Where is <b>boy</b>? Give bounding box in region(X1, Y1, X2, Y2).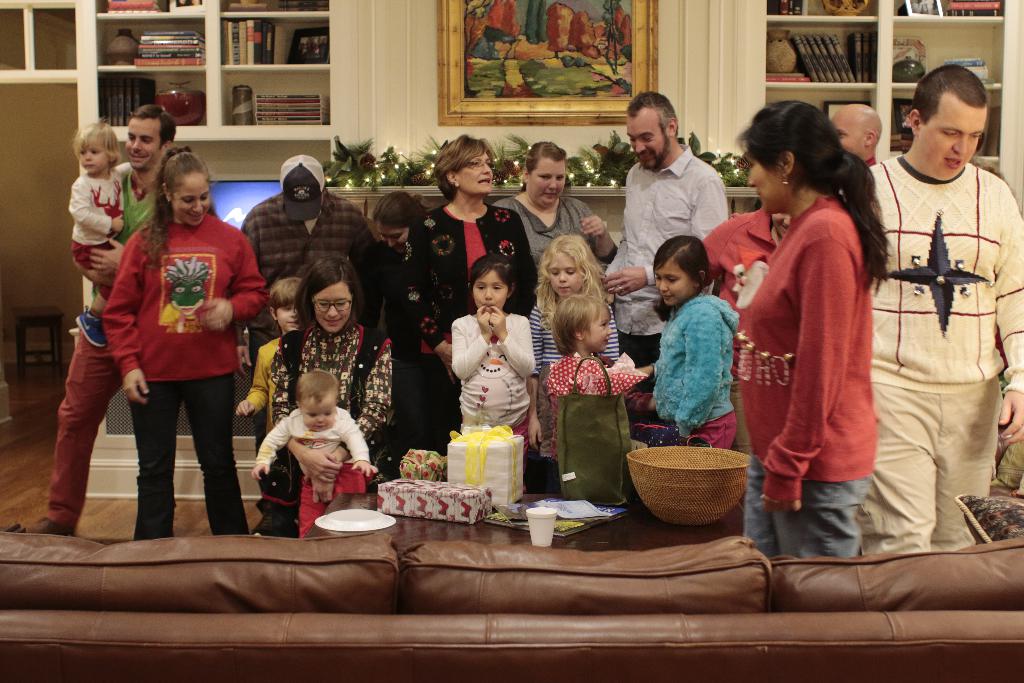
region(233, 274, 307, 436).
